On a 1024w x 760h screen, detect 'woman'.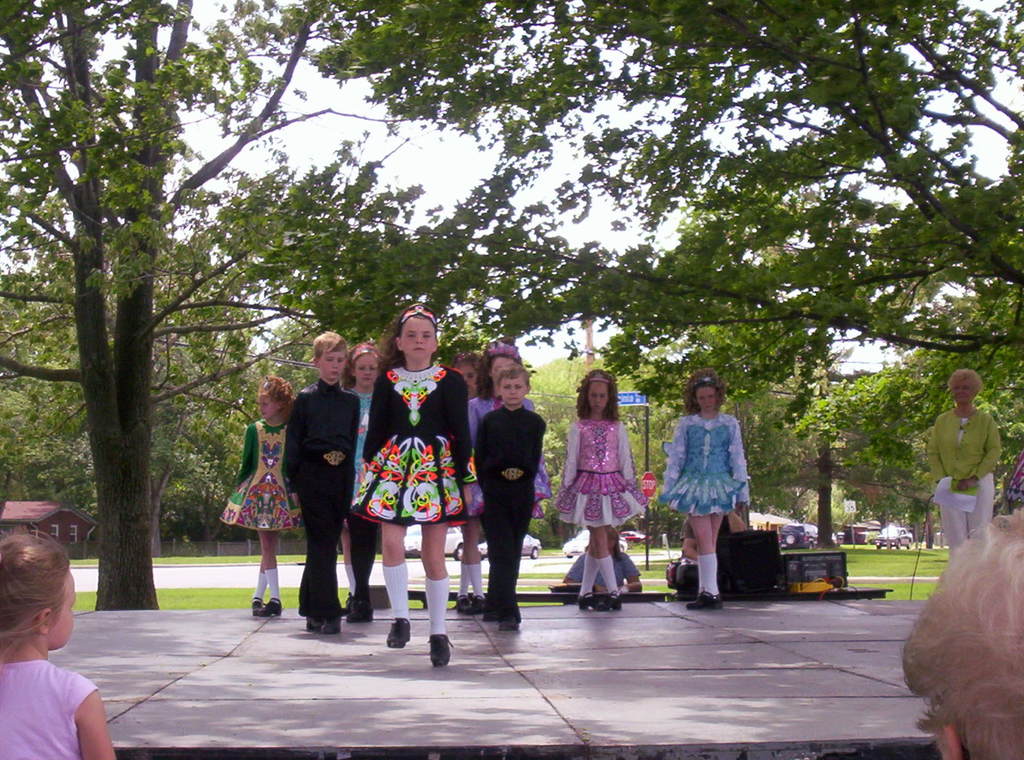
927:368:1002:554.
